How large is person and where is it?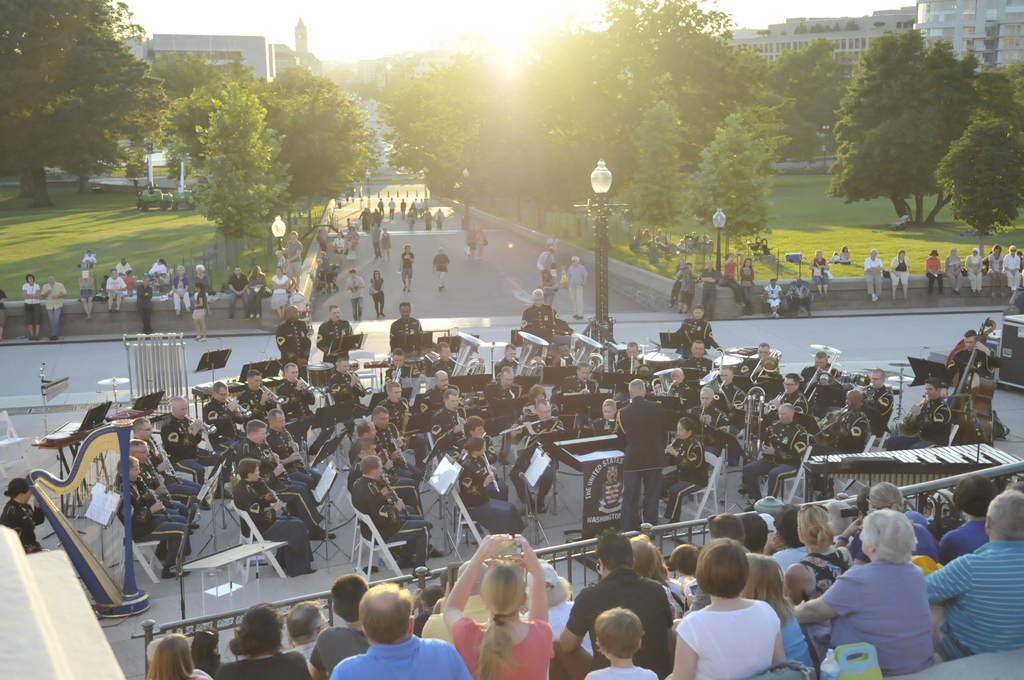
Bounding box: [113, 454, 187, 579].
